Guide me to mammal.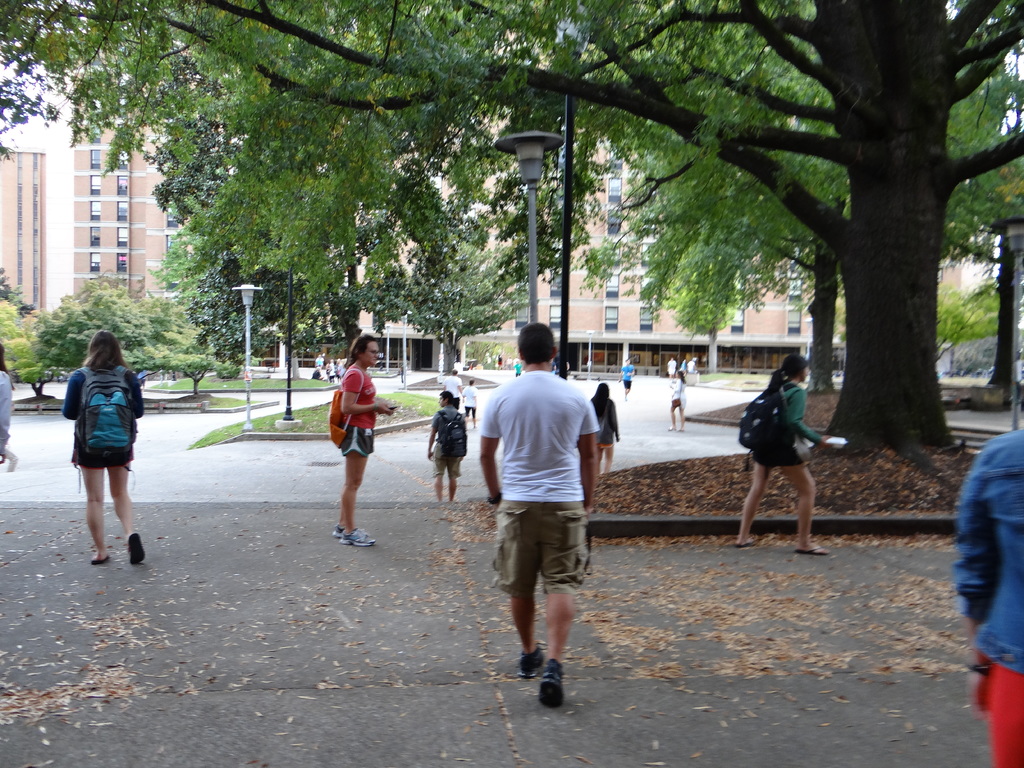
Guidance: {"x1": 55, "y1": 326, "x2": 145, "y2": 550}.
